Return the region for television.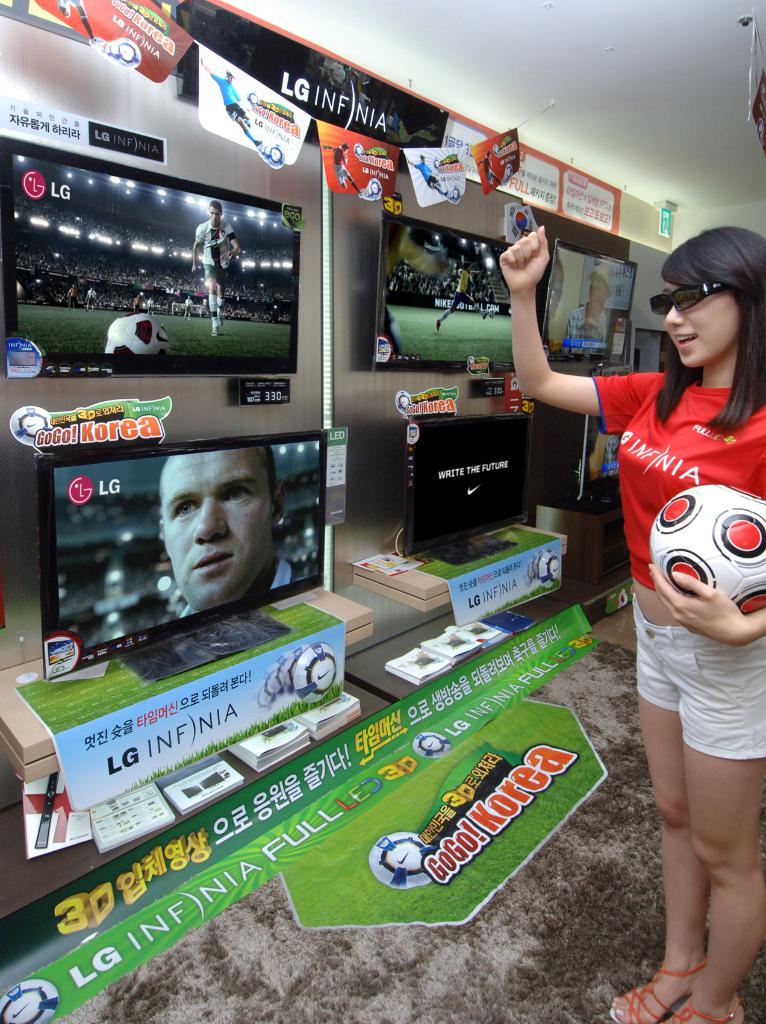
bbox=(543, 237, 641, 371).
